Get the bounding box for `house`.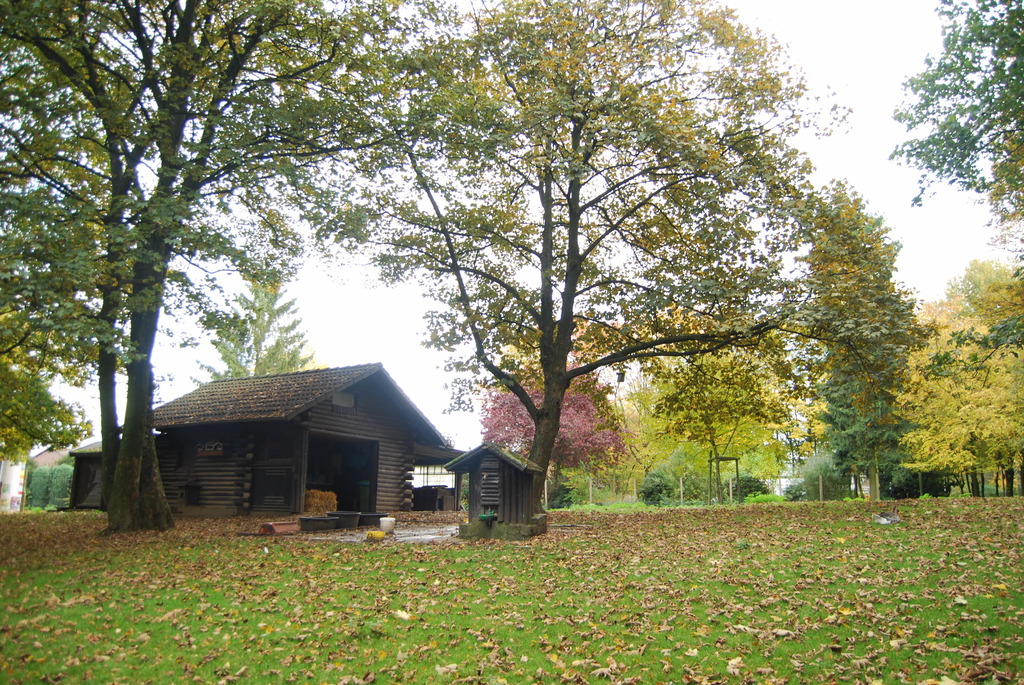
0, 437, 72, 505.
